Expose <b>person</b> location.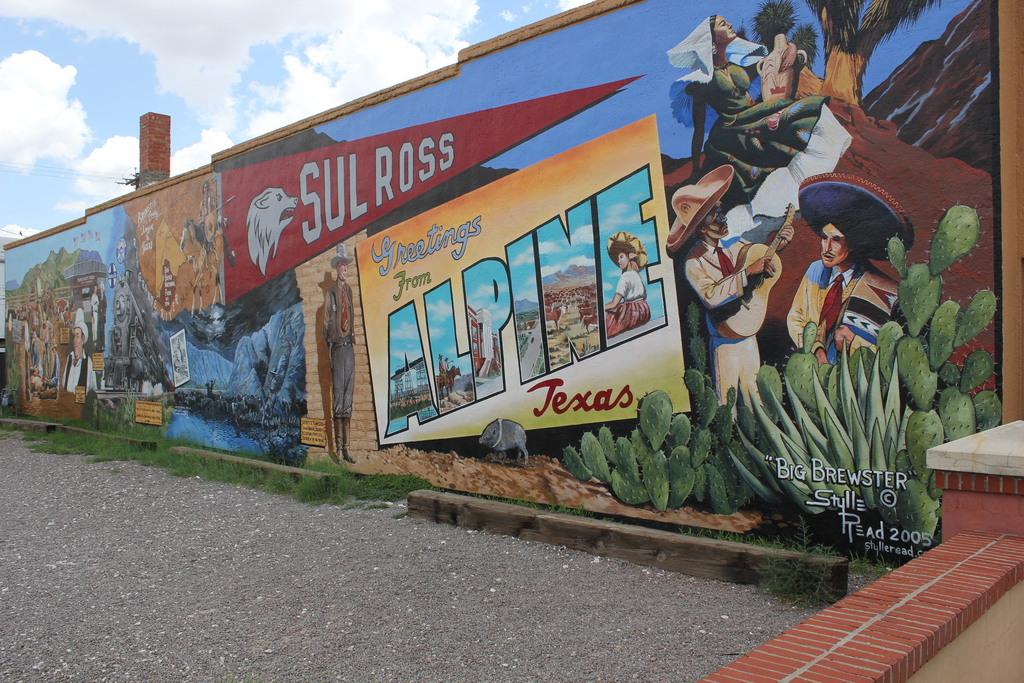
Exposed at [444, 356, 454, 372].
